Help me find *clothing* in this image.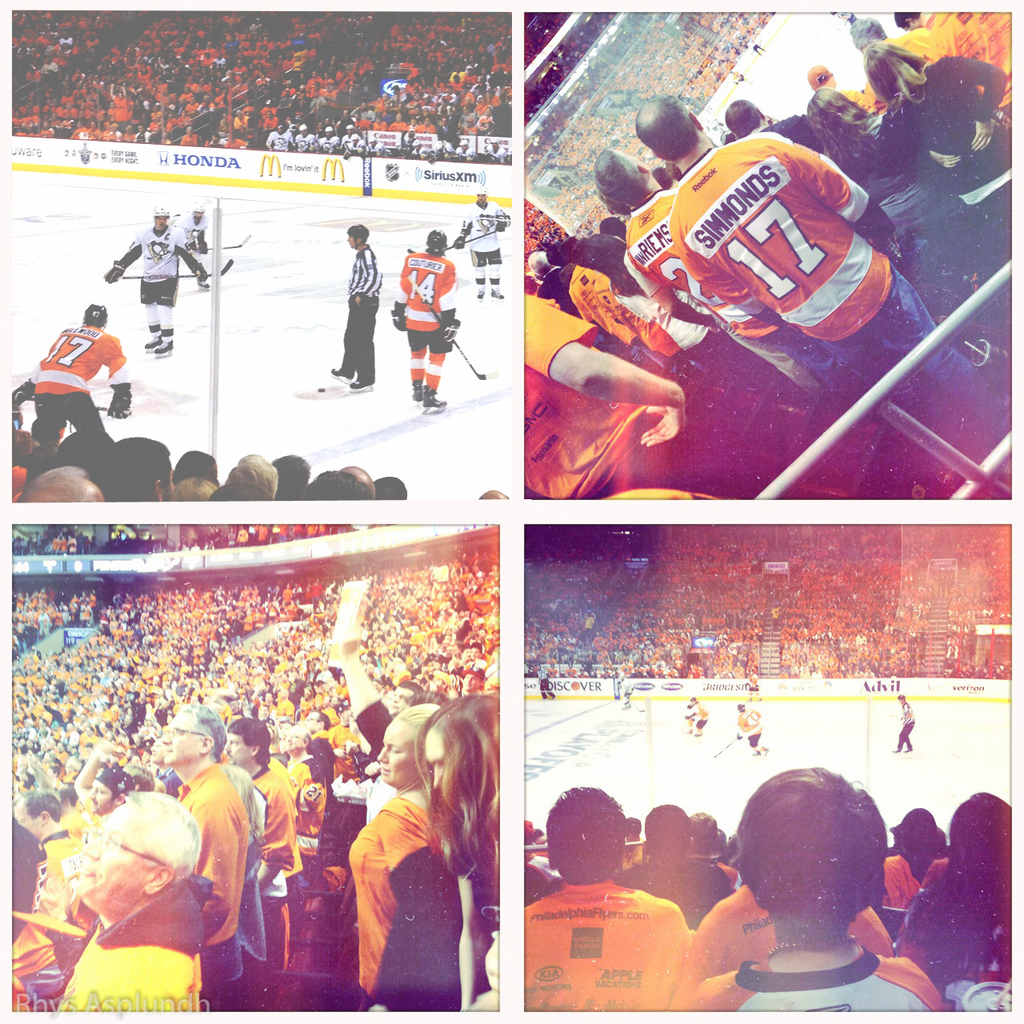
Found it: x1=733, y1=707, x2=768, y2=757.
